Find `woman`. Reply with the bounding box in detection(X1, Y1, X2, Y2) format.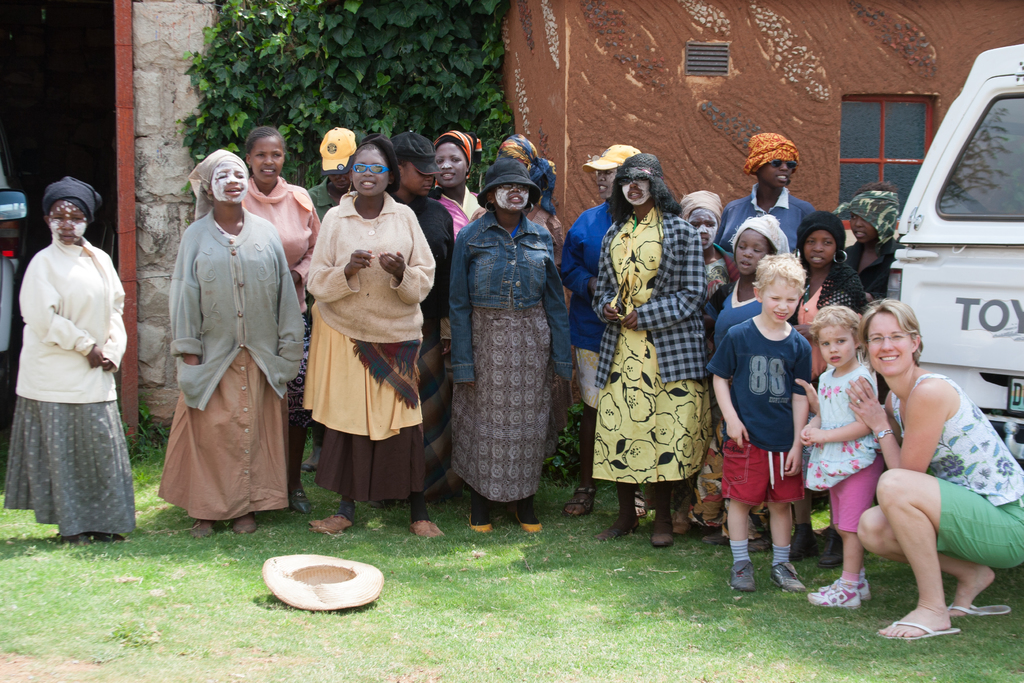
detection(1, 174, 140, 538).
